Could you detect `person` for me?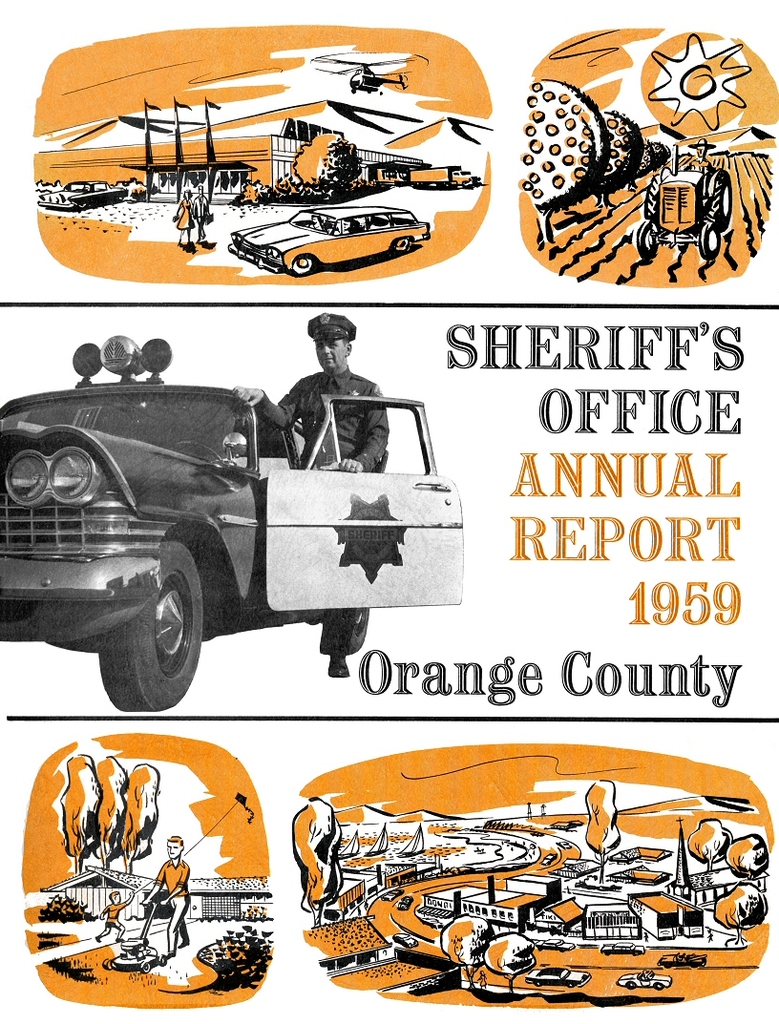
Detection result: [229,312,389,672].
